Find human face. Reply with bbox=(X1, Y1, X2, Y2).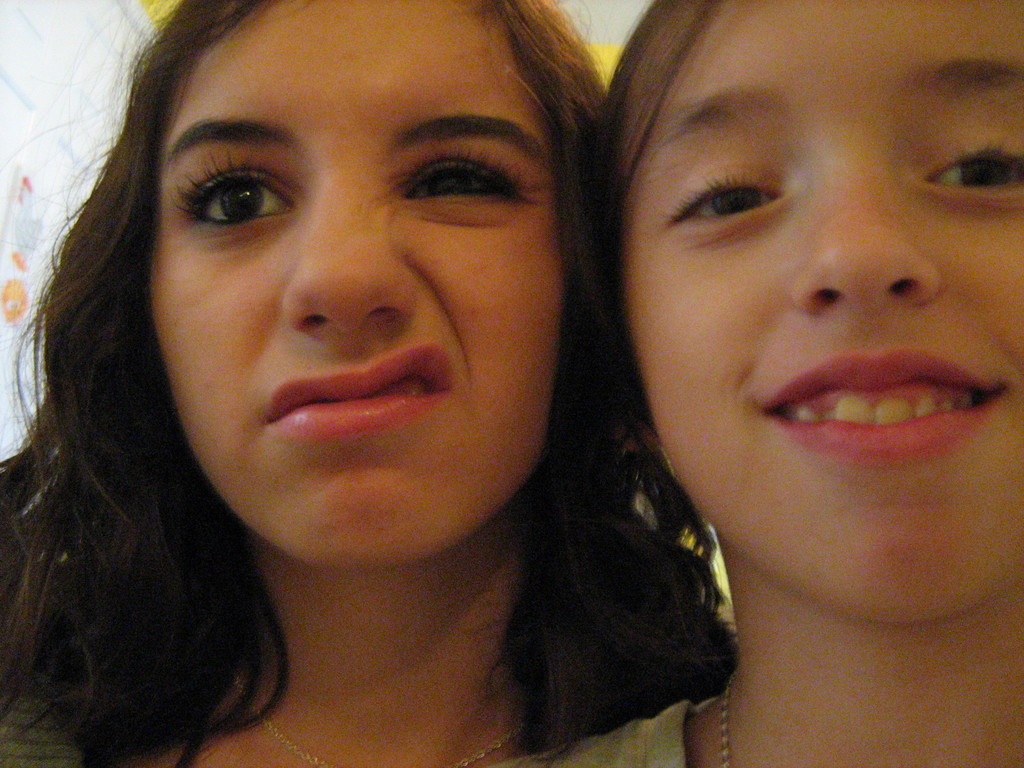
bbox=(148, 0, 568, 572).
